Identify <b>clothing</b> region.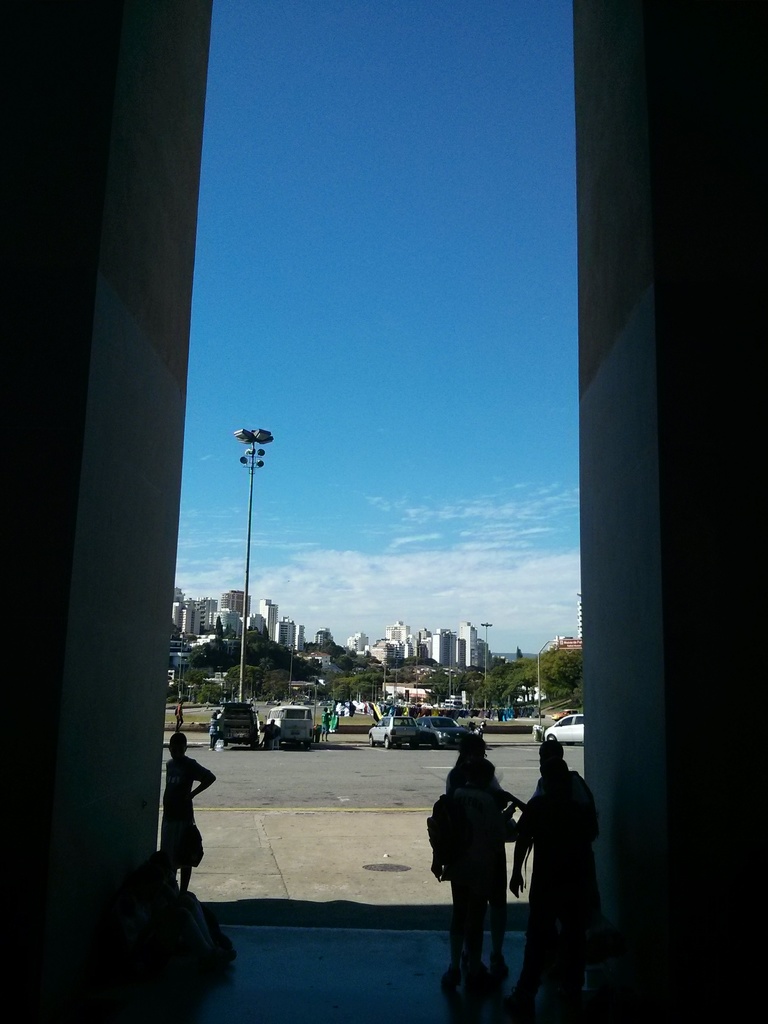
Region: {"left": 422, "top": 786, "right": 506, "bottom": 976}.
